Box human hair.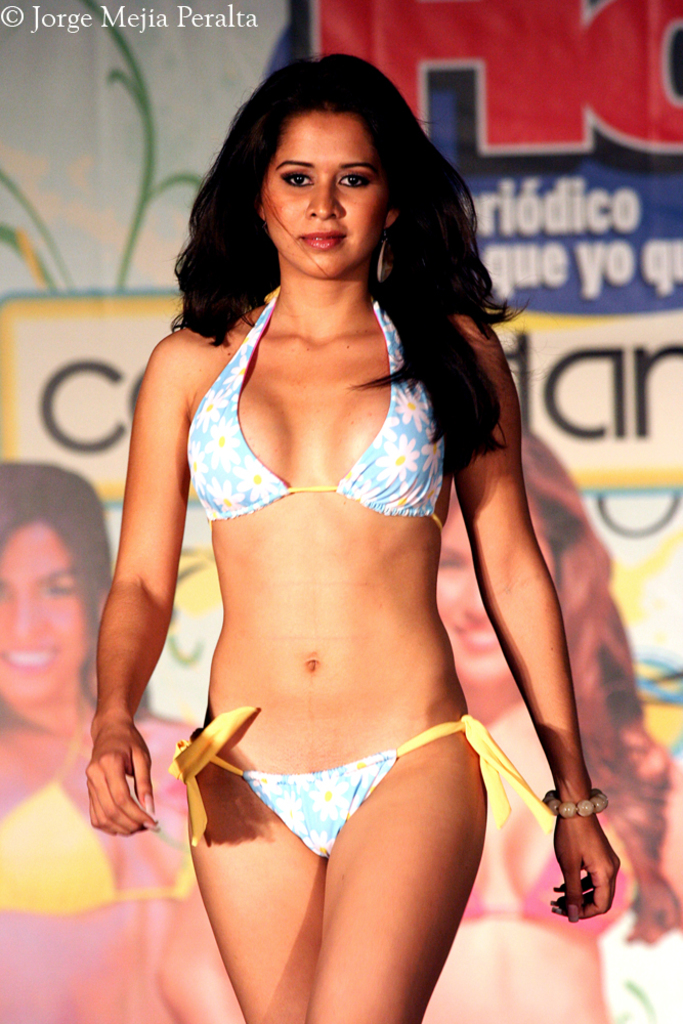
select_region(0, 459, 152, 711).
